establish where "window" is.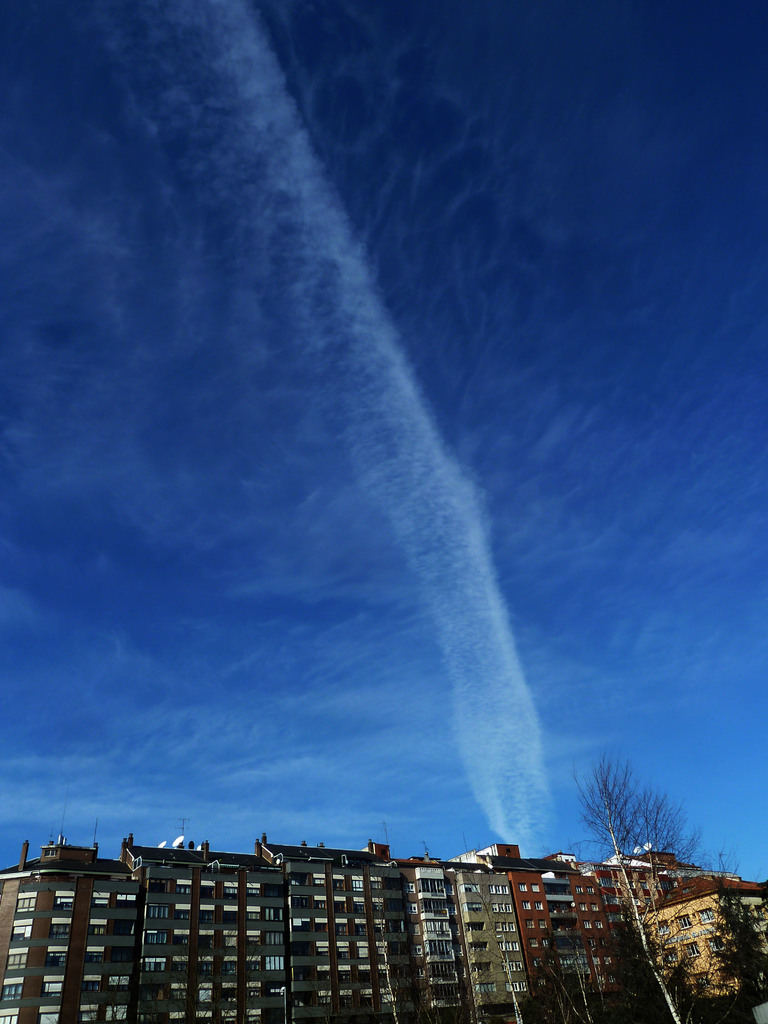
Established at 697, 906, 717, 927.
